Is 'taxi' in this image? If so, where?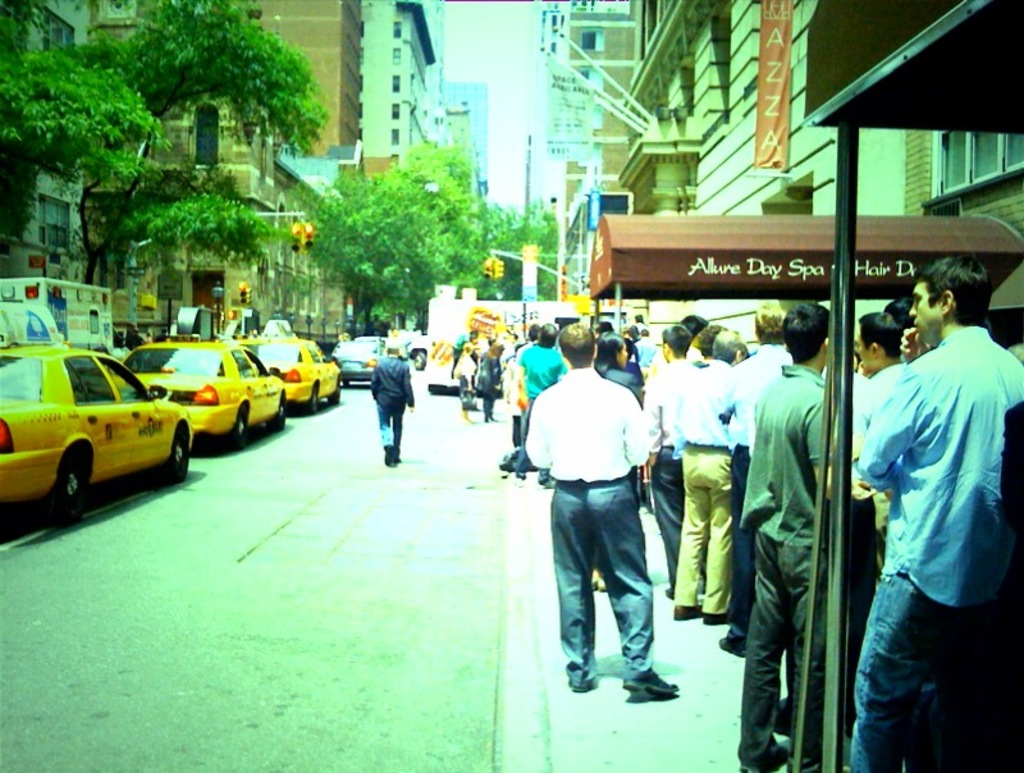
Yes, at (120, 337, 287, 447).
